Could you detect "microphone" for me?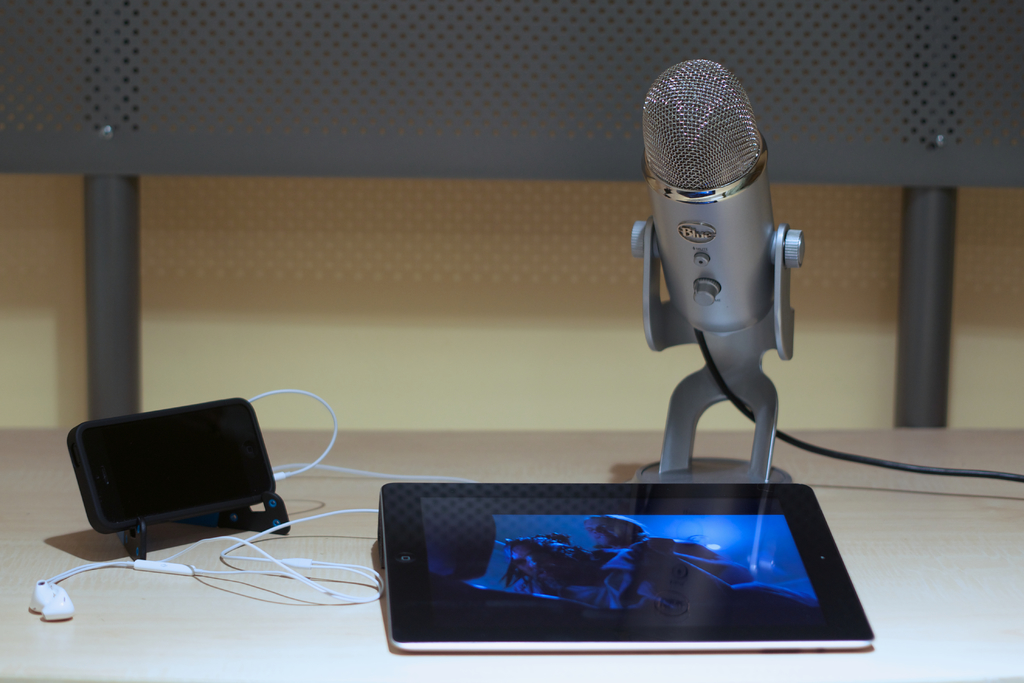
Detection result: bbox(627, 63, 816, 515).
